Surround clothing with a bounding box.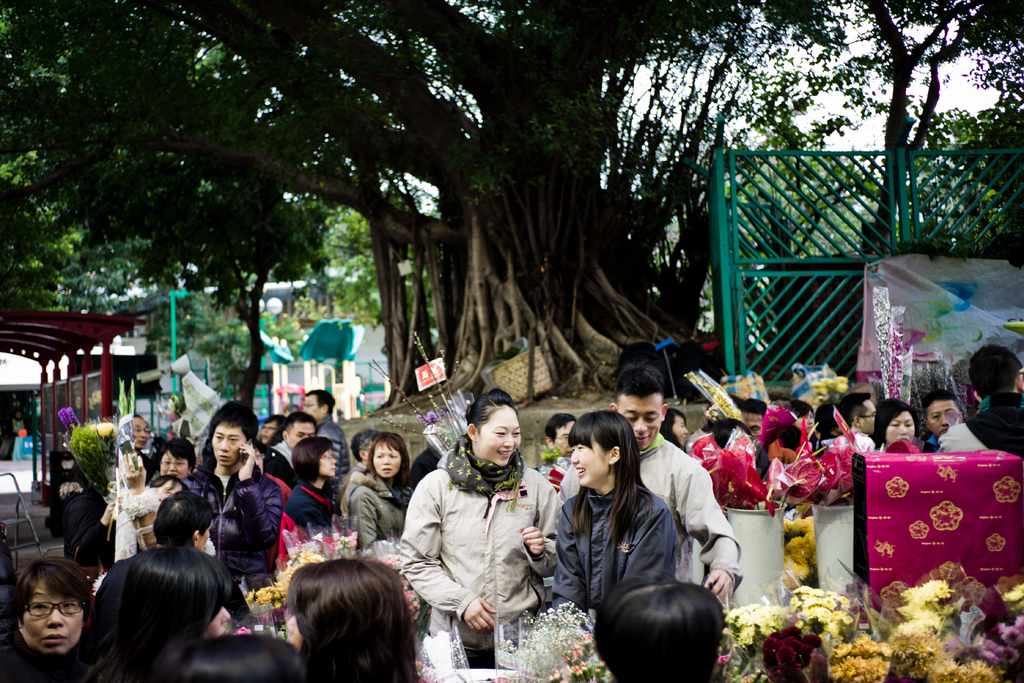
left=406, top=415, right=565, bottom=660.
